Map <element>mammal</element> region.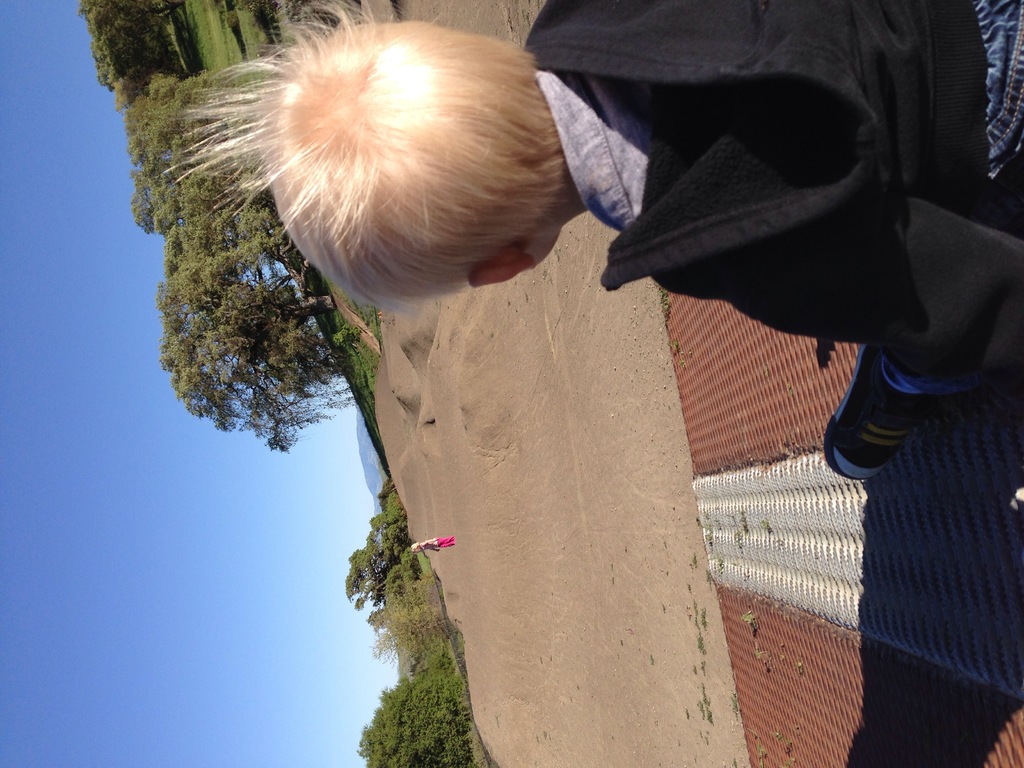
Mapped to [159, 0, 1023, 480].
